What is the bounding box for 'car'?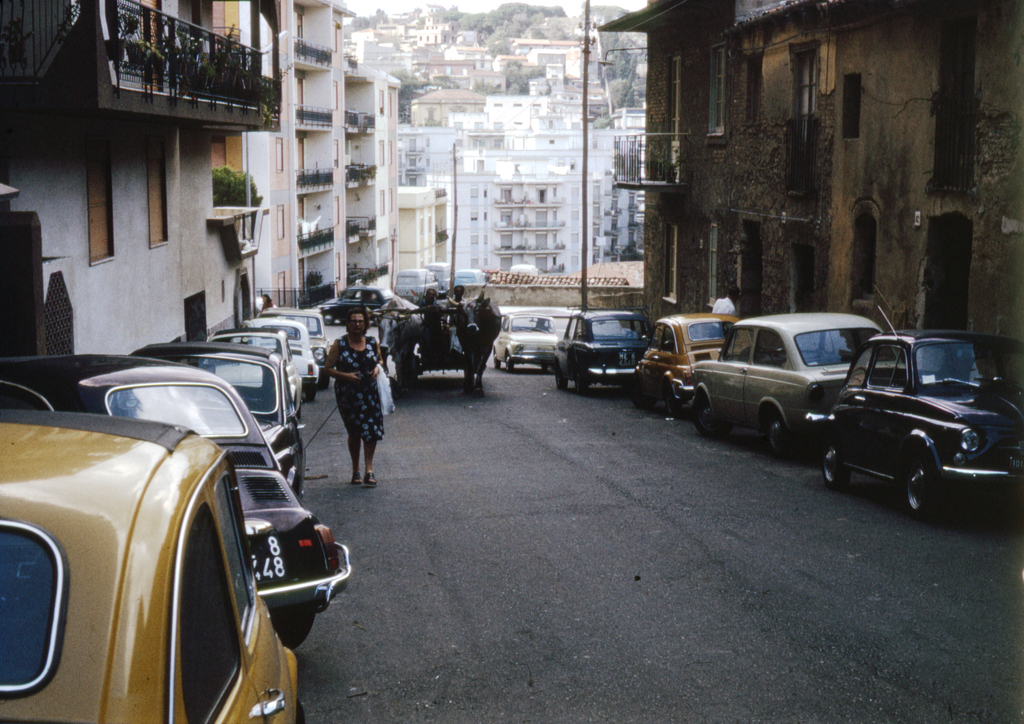
(688, 313, 886, 445).
